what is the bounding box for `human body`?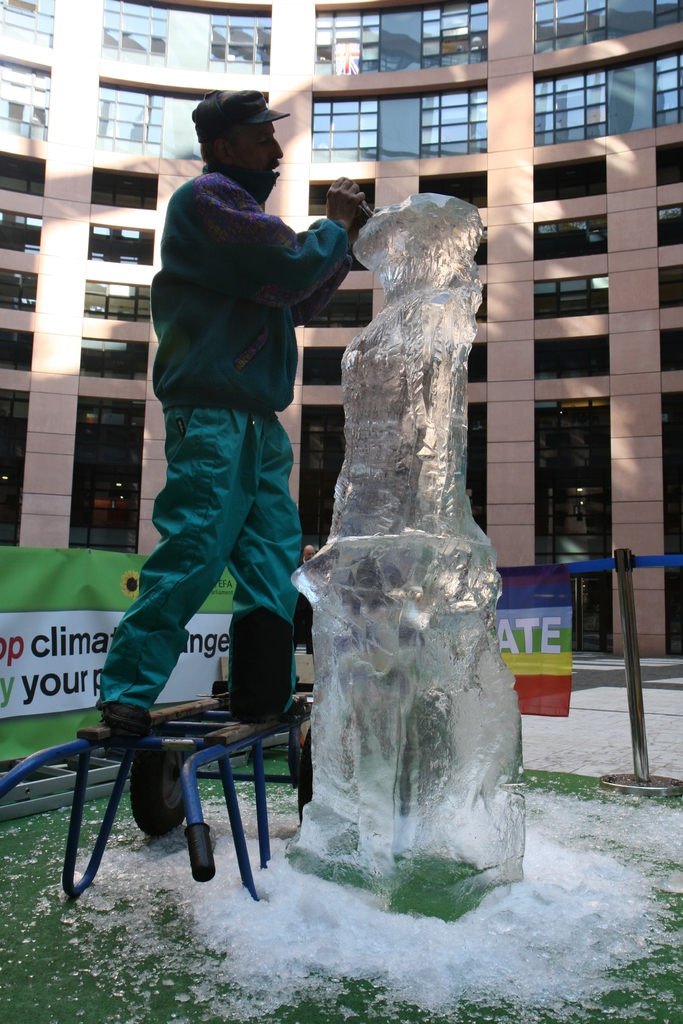
select_region(136, 107, 386, 895).
